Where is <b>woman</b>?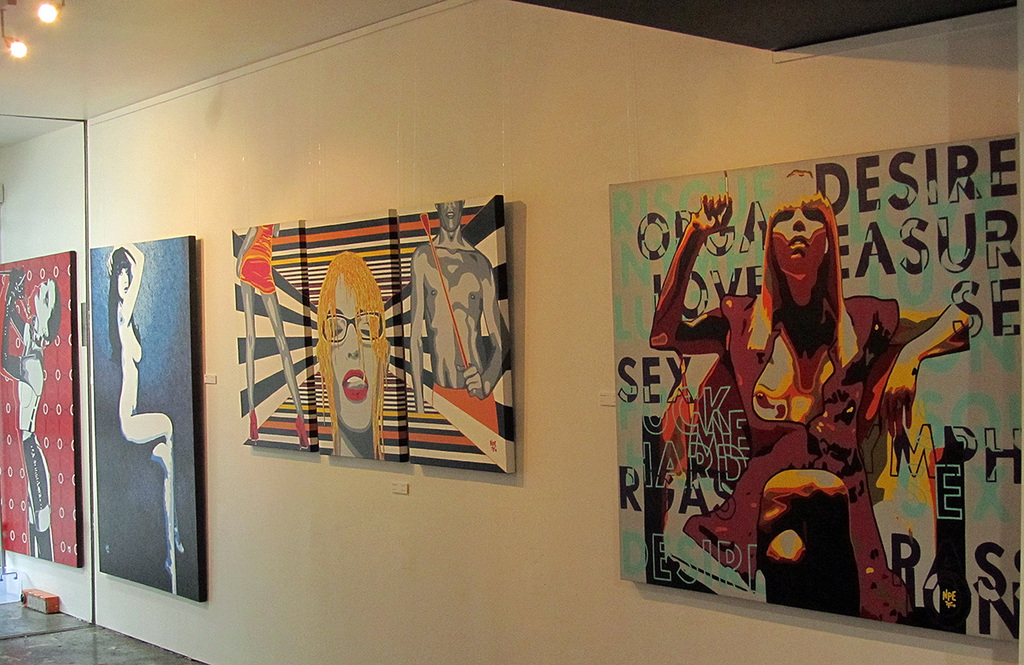
bbox=(0, 266, 63, 556).
